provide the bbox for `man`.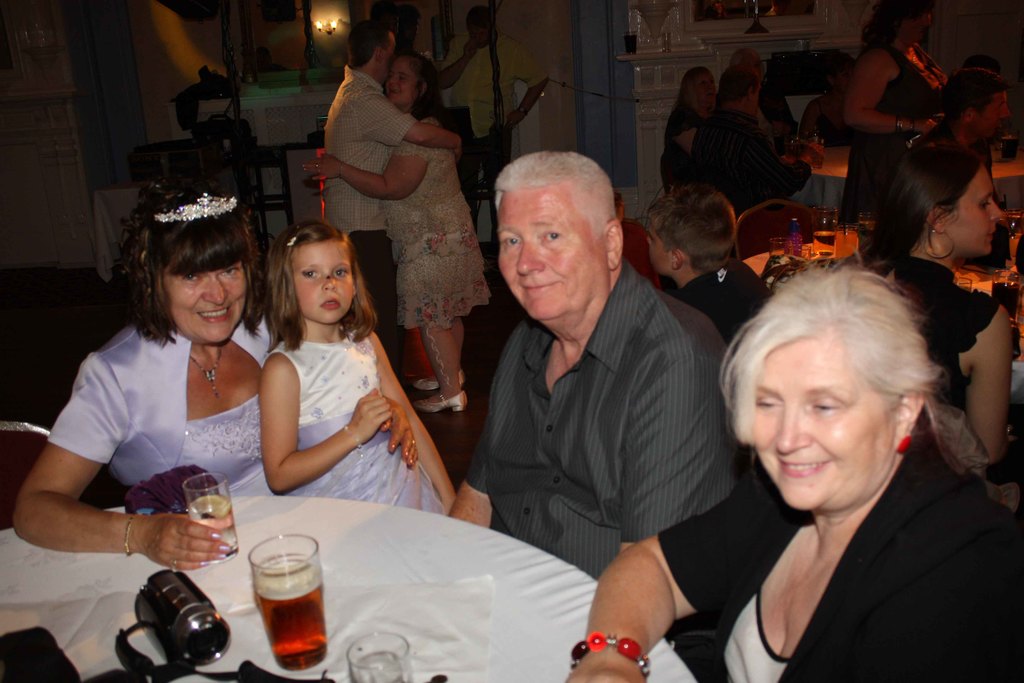
box(689, 66, 823, 217).
